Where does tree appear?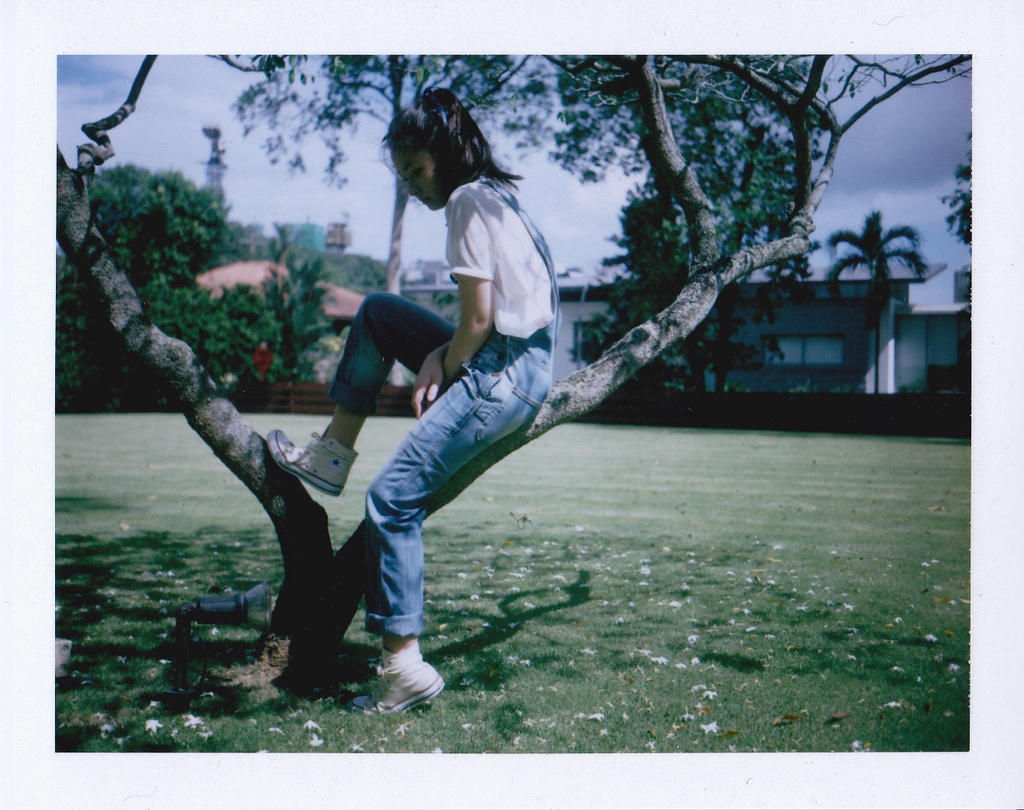
Appears at [x1=216, y1=46, x2=552, y2=313].
